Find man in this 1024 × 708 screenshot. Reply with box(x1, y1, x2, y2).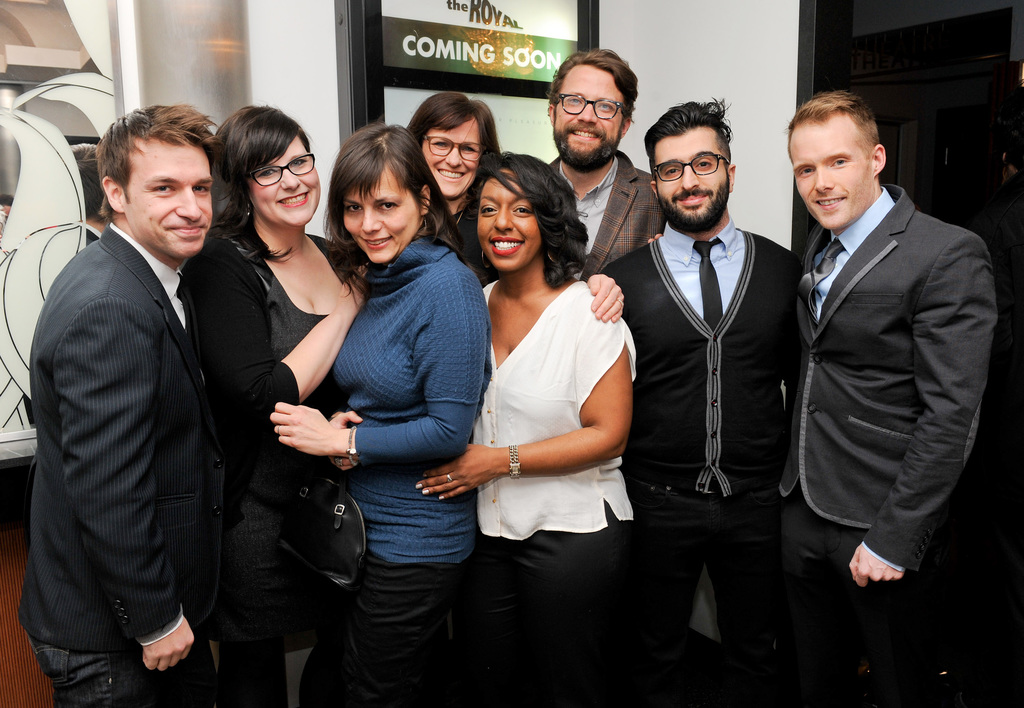
box(603, 81, 817, 663).
